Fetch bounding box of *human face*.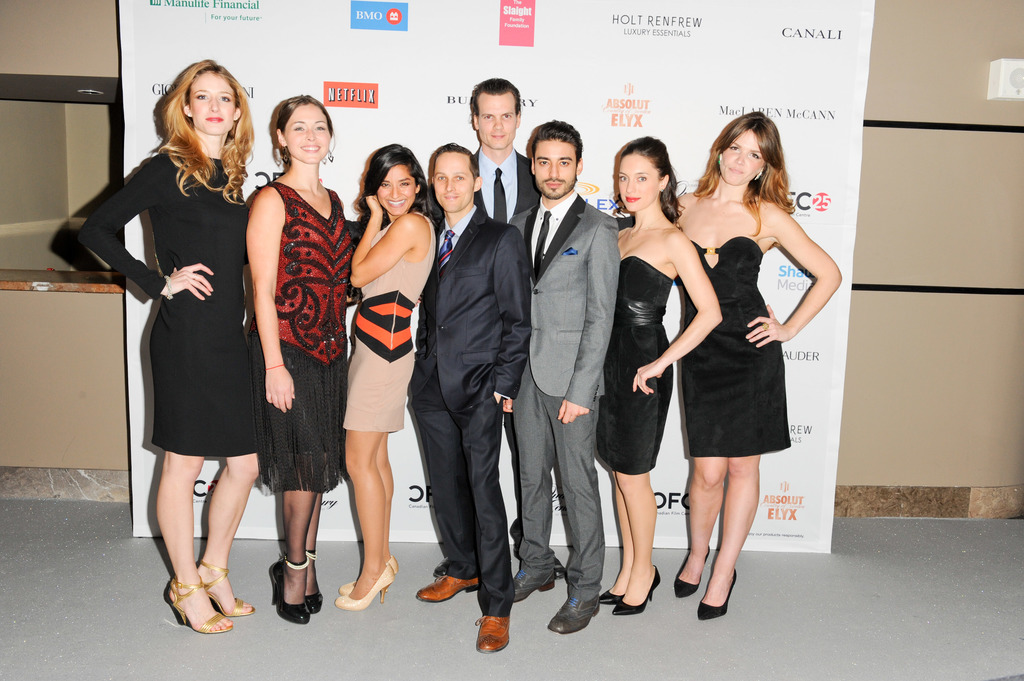
Bbox: left=282, top=104, right=331, bottom=164.
